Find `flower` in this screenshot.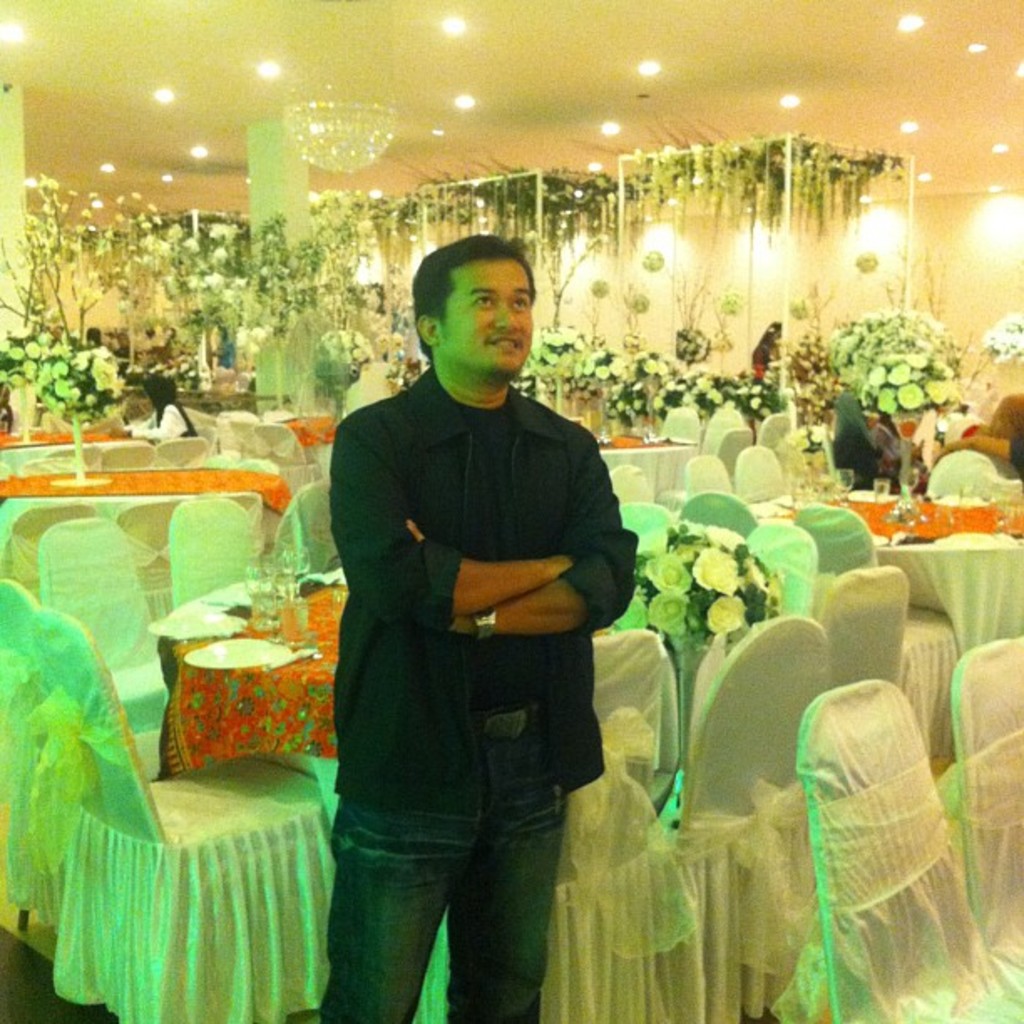
The bounding box for `flower` is Rect(706, 596, 741, 637).
